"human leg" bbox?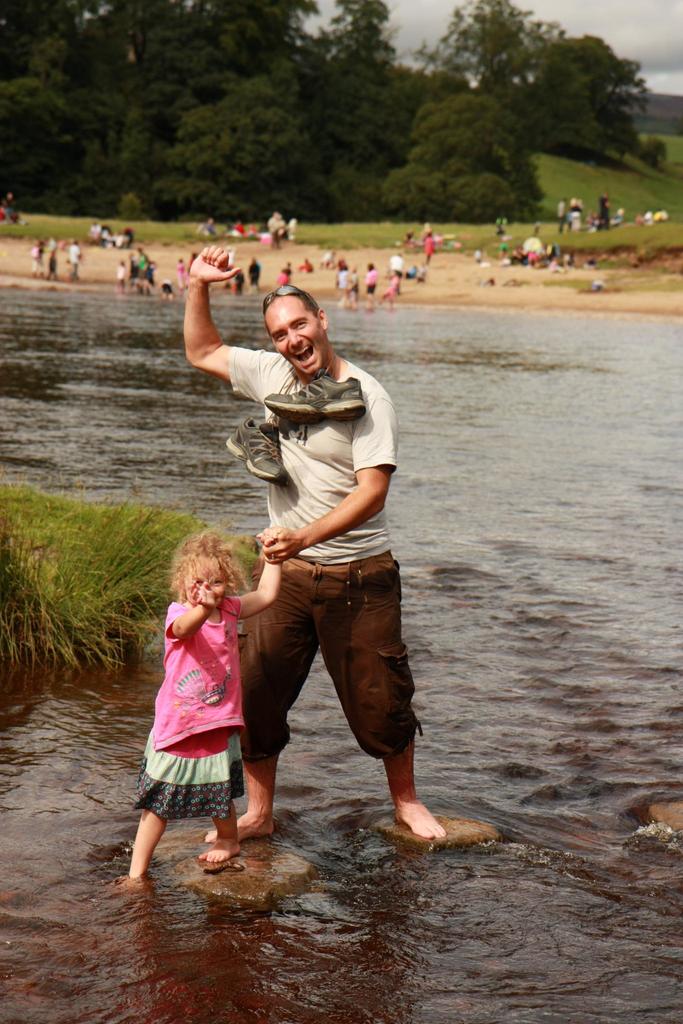
bbox=[186, 711, 238, 861]
